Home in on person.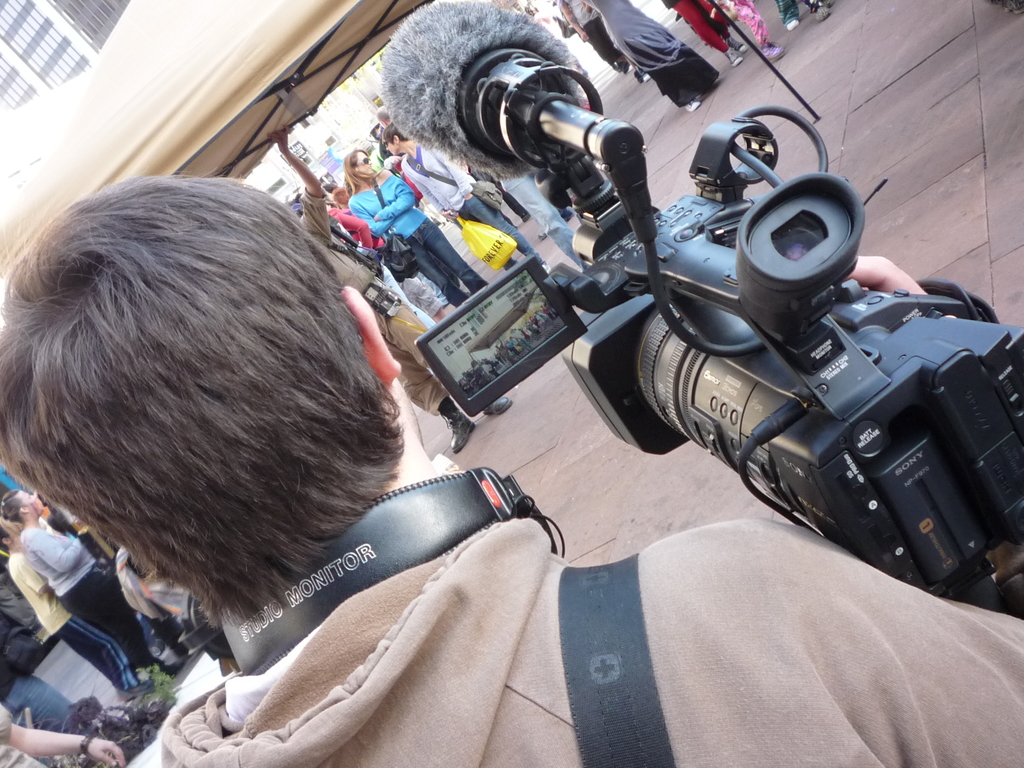
Homed in at locate(0, 520, 148, 701).
